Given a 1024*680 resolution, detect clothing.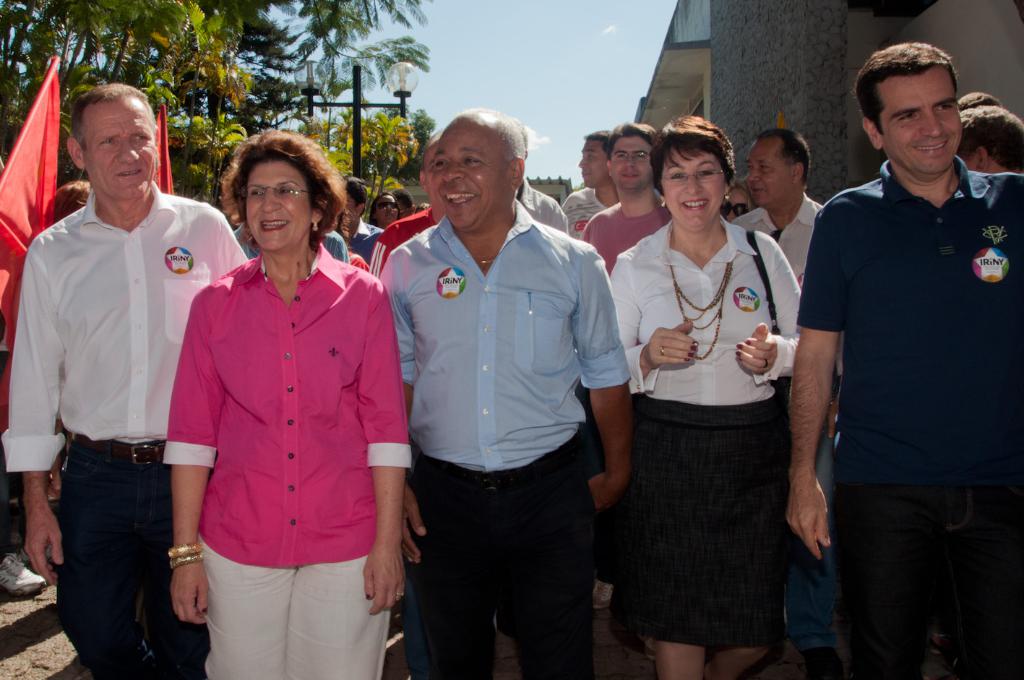
<bbox>582, 191, 675, 269</bbox>.
